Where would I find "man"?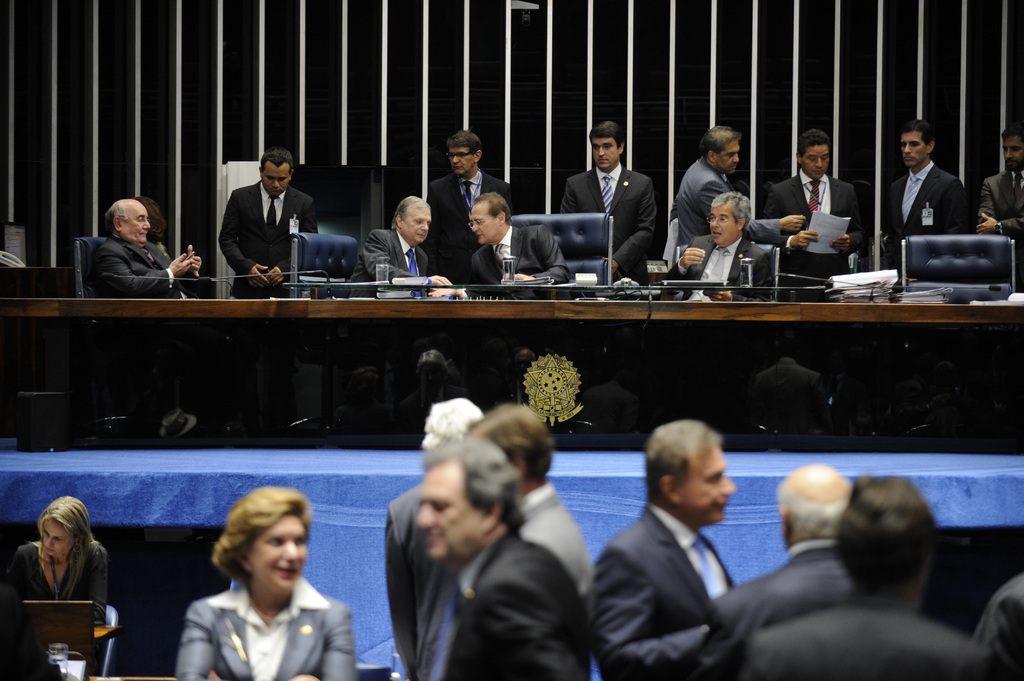
At 426,131,517,278.
